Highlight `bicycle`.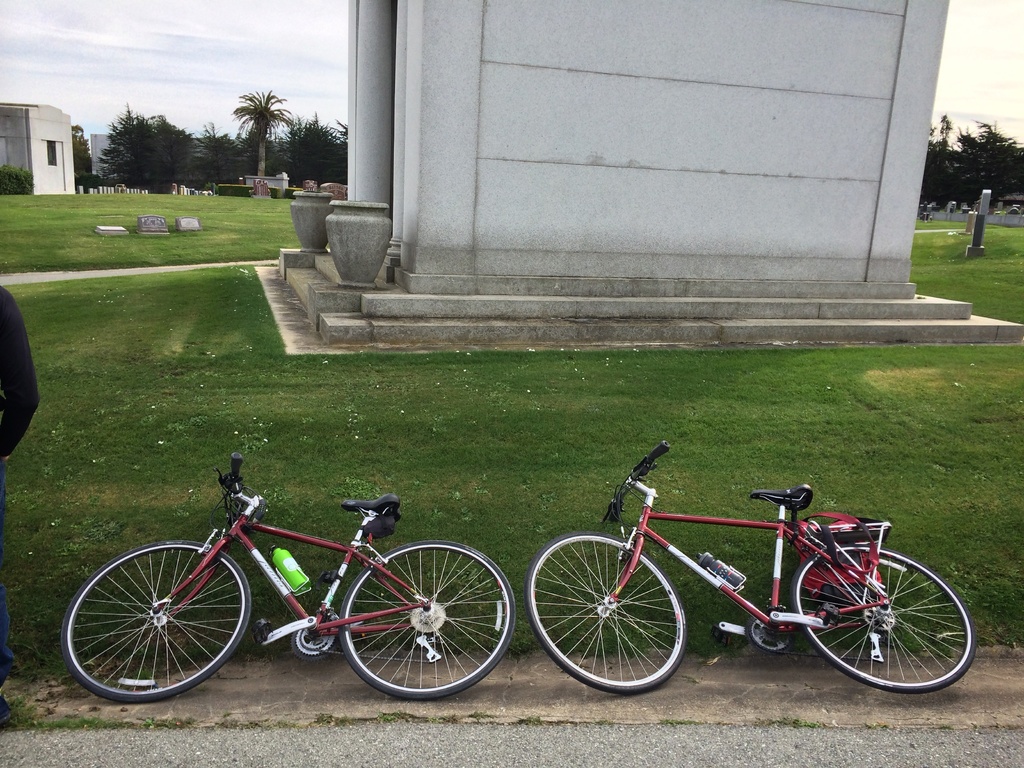
Highlighted region: BBox(61, 450, 516, 701).
